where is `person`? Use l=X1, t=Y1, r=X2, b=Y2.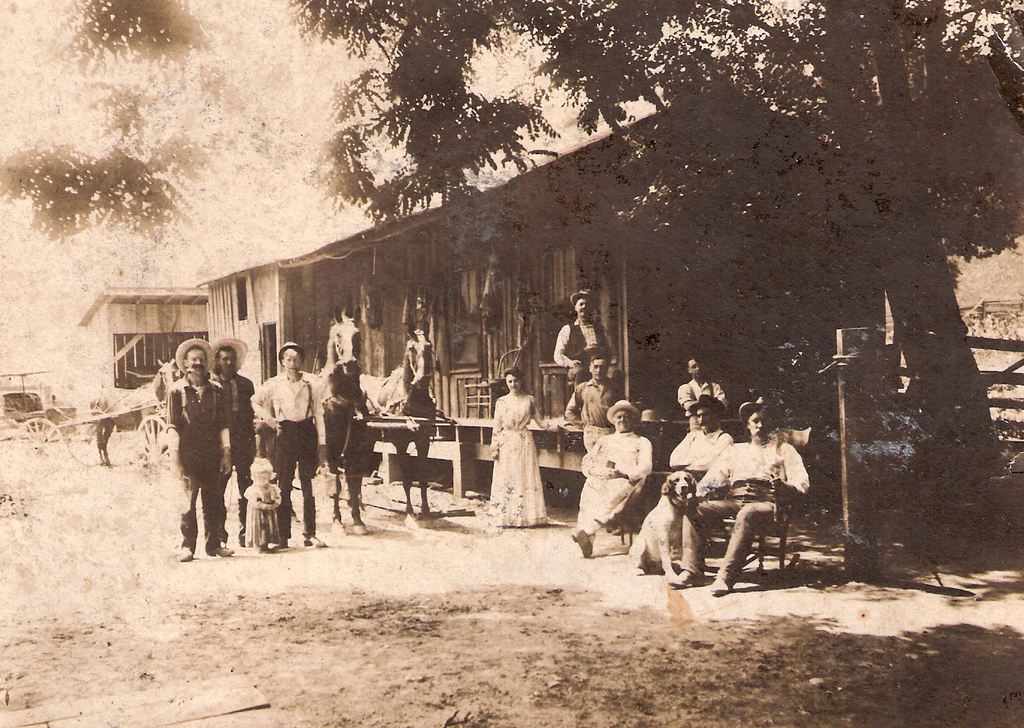
l=554, t=289, r=613, b=384.
